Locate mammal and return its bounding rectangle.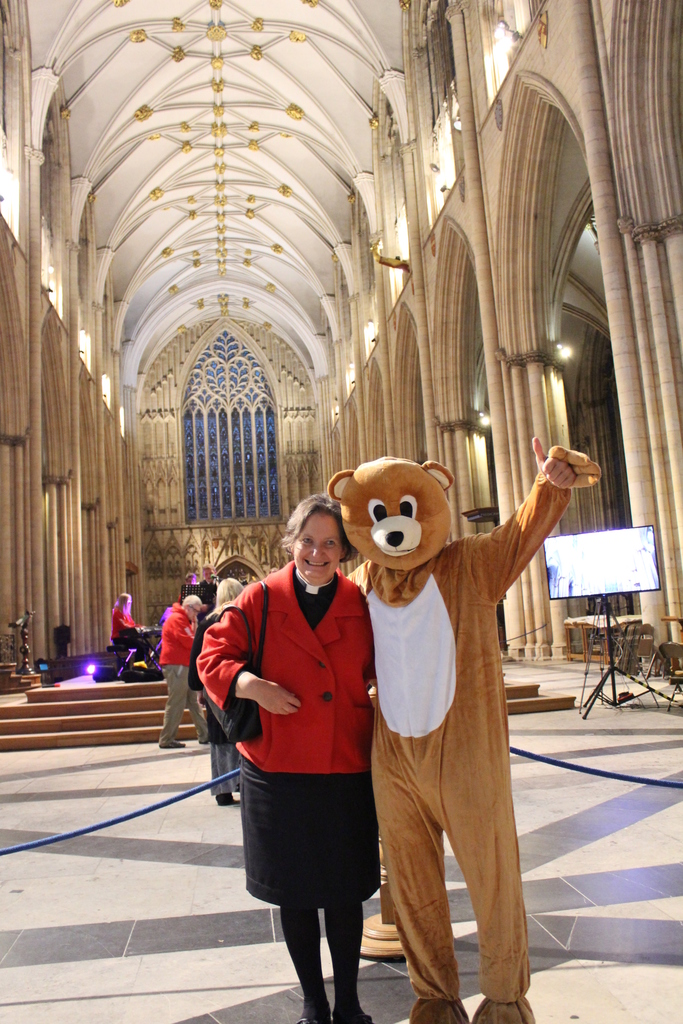
pyautogui.locateOnScreen(103, 593, 167, 675).
